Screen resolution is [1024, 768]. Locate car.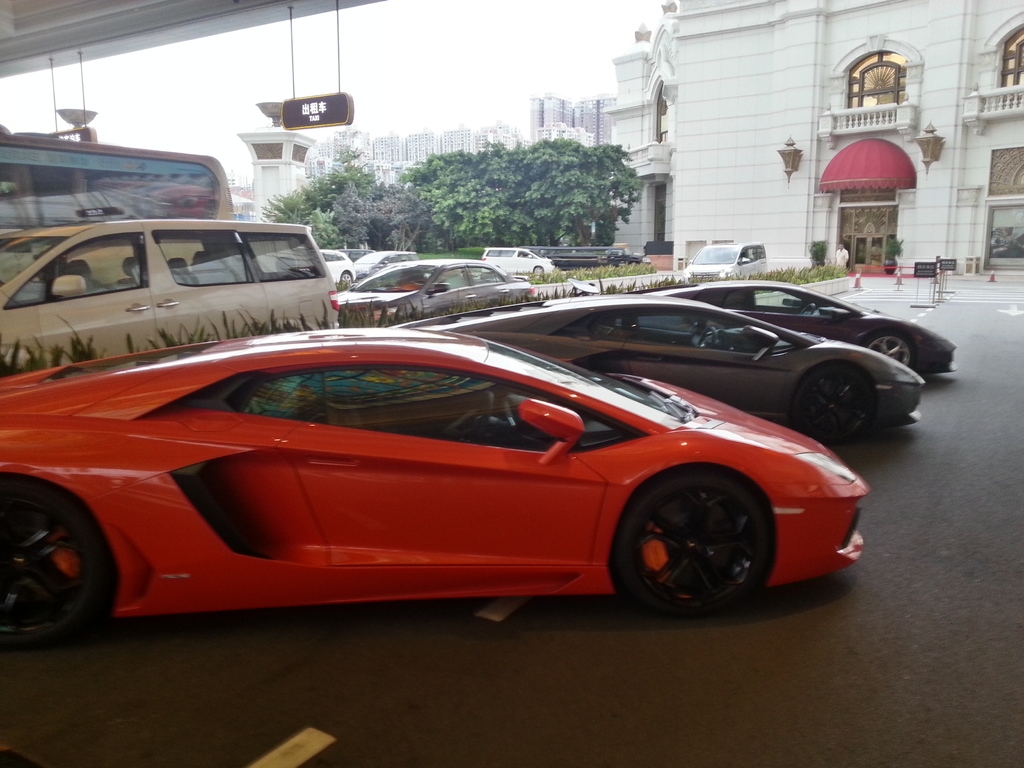
[3,310,889,644].
